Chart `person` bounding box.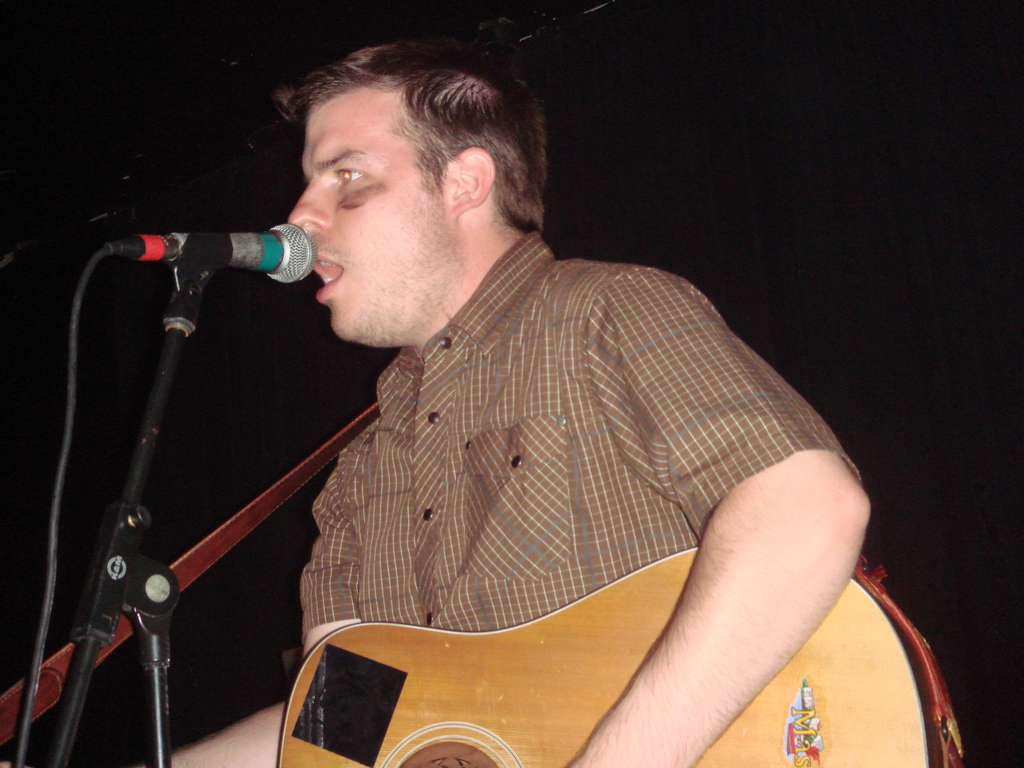
Charted: (168, 38, 879, 767).
